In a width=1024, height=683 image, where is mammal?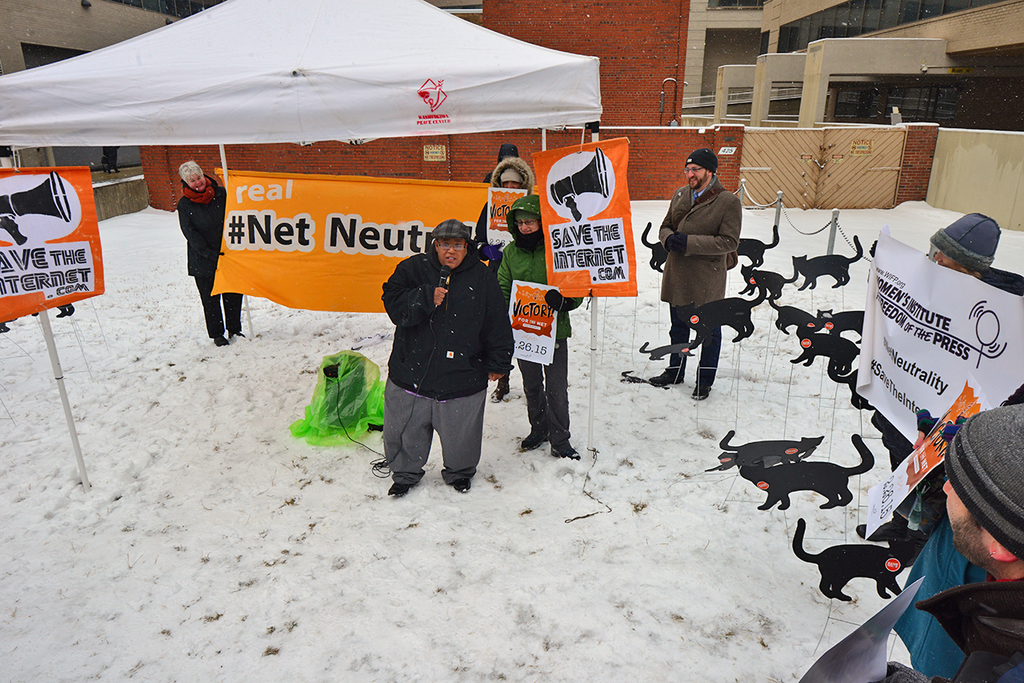
{"left": 766, "top": 291, "right": 837, "bottom": 334}.
